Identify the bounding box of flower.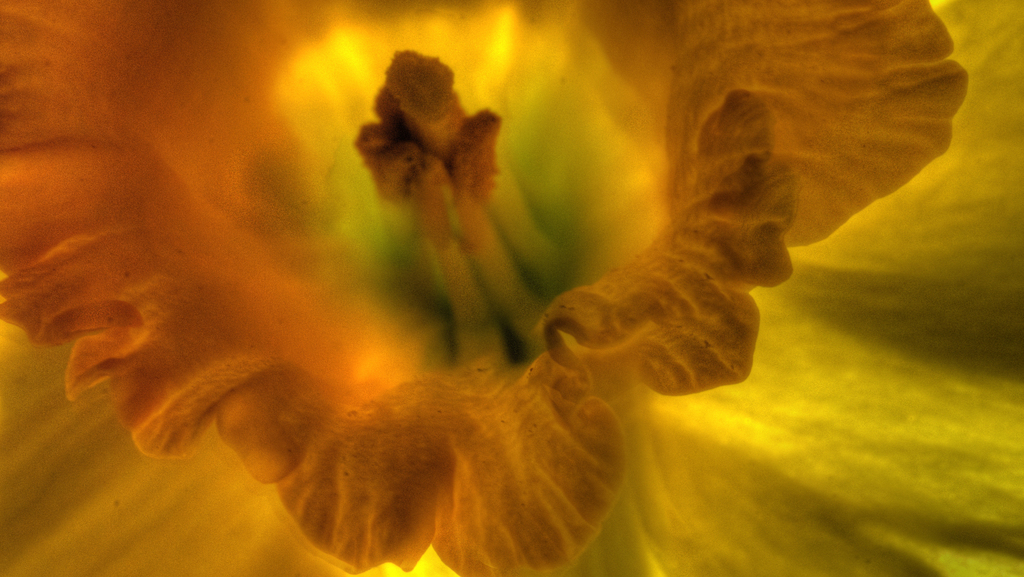
[0,0,1023,576].
